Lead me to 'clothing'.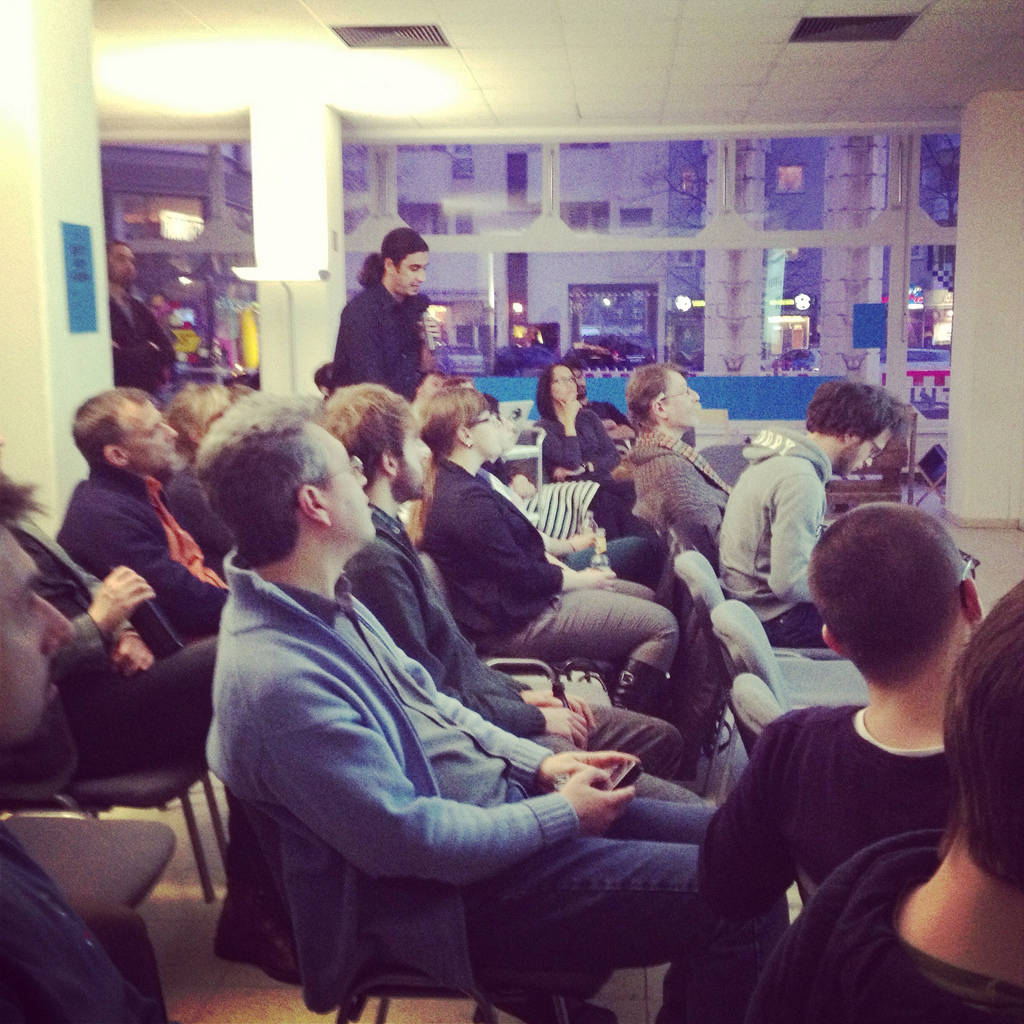
Lead to box=[735, 823, 1023, 1023].
